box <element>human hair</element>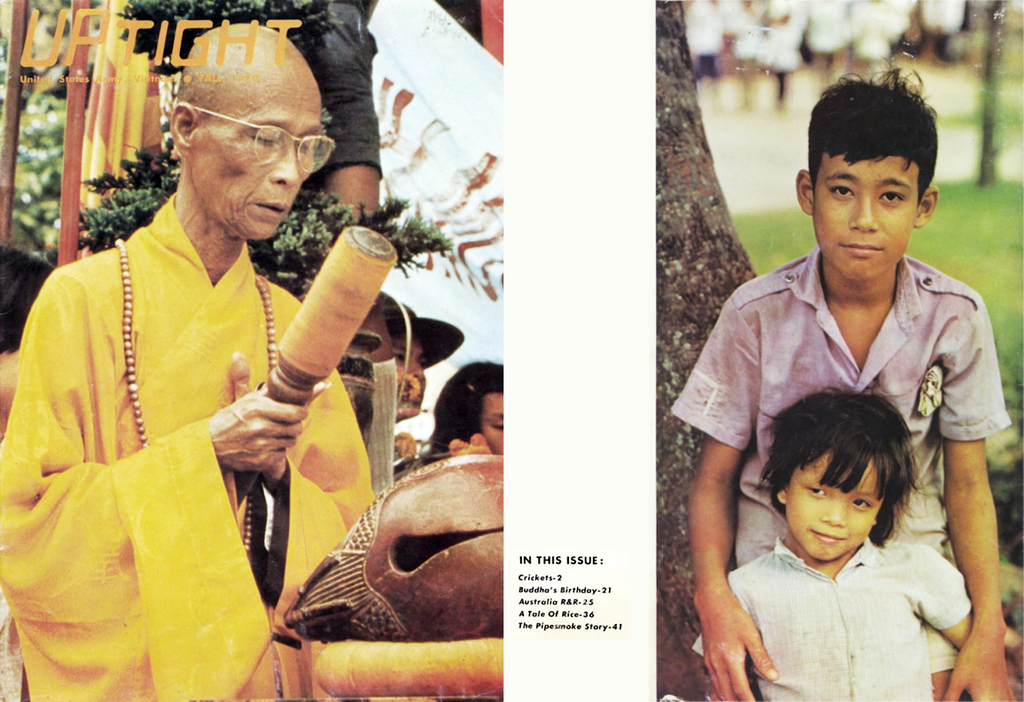
418:361:503:465
